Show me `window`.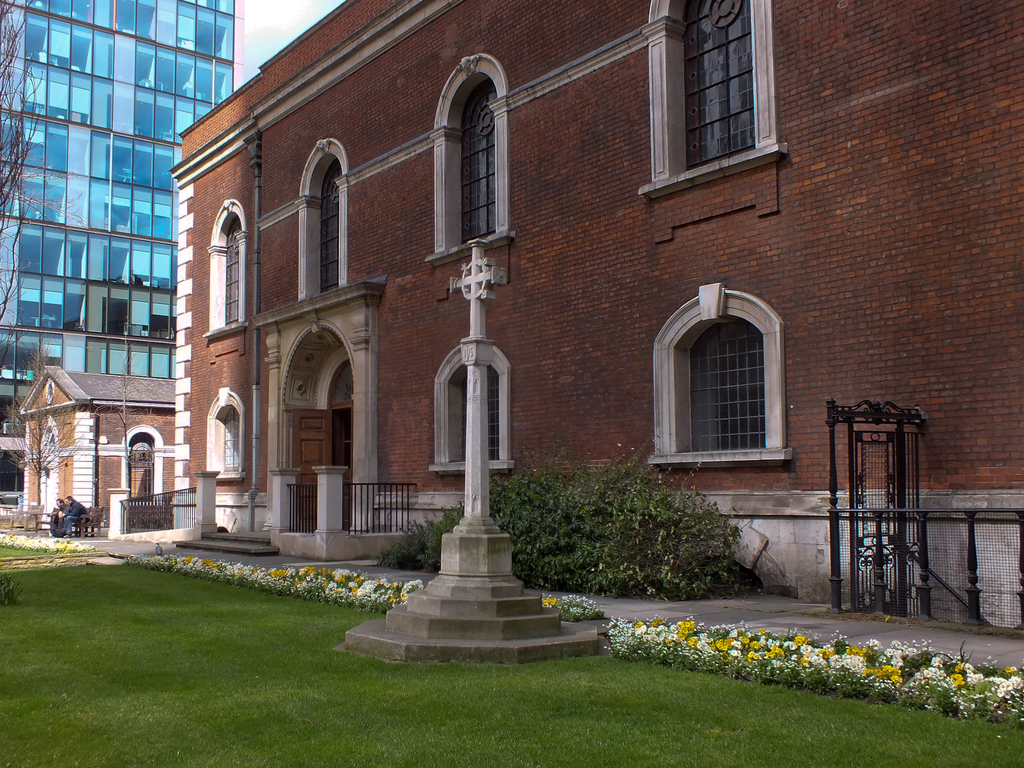
`window` is here: bbox=(206, 389, 248, 483).
